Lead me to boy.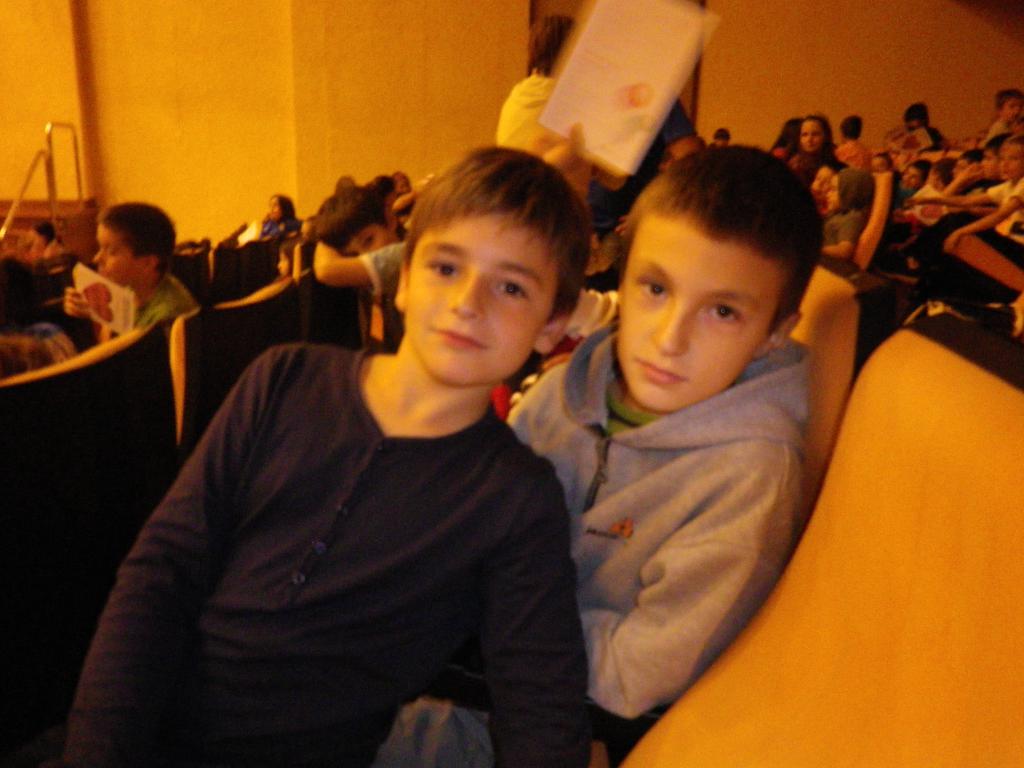
Lead to {"x1": 807, "y1": 159, "x2": 852, "y2": 209}.
